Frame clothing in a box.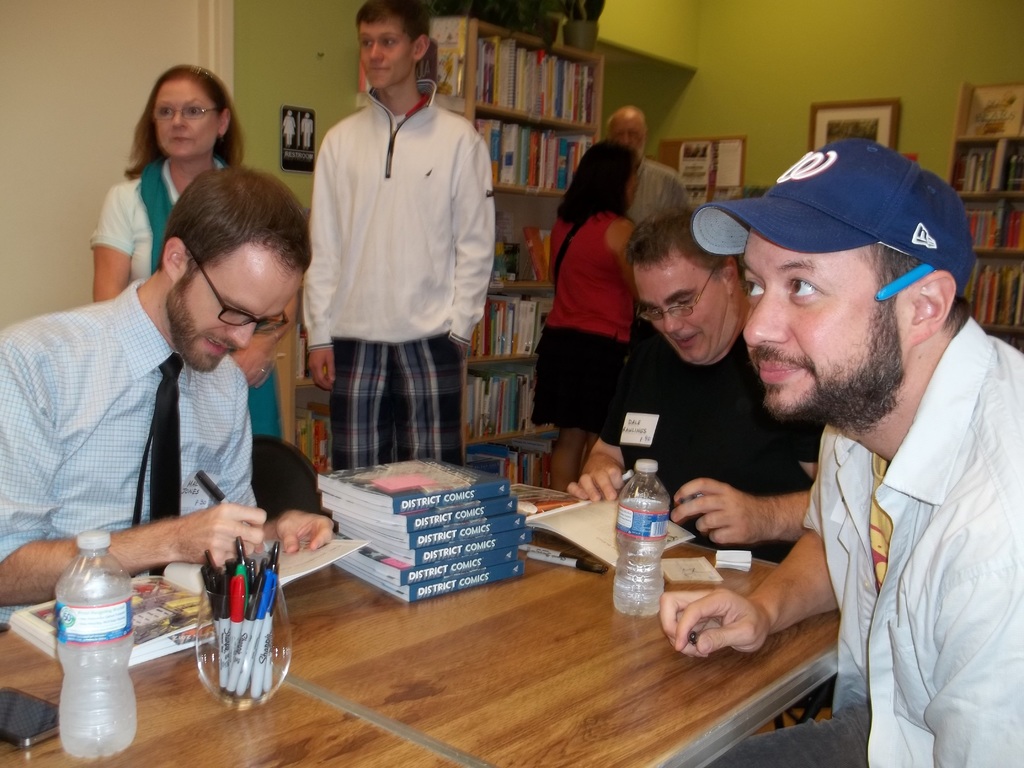
<box>622,154,694,227</box>.
